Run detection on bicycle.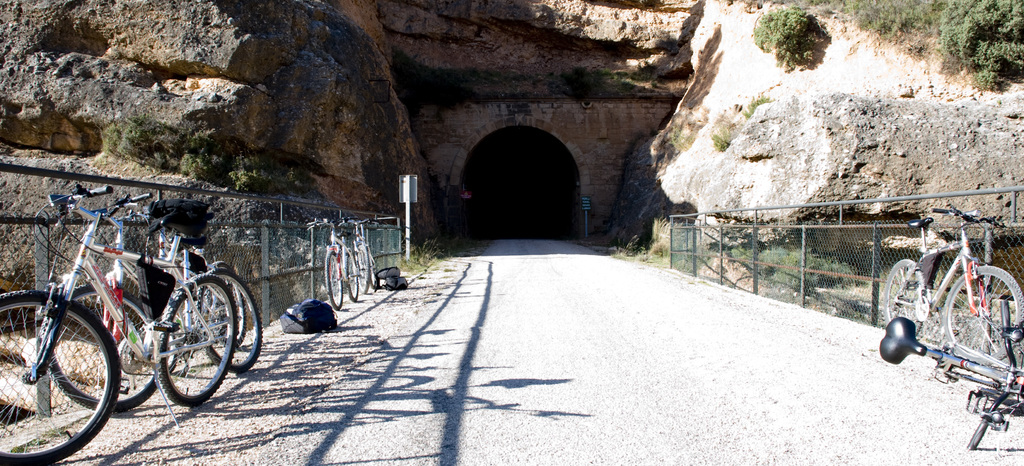
Result: 860,305,1023,447.
